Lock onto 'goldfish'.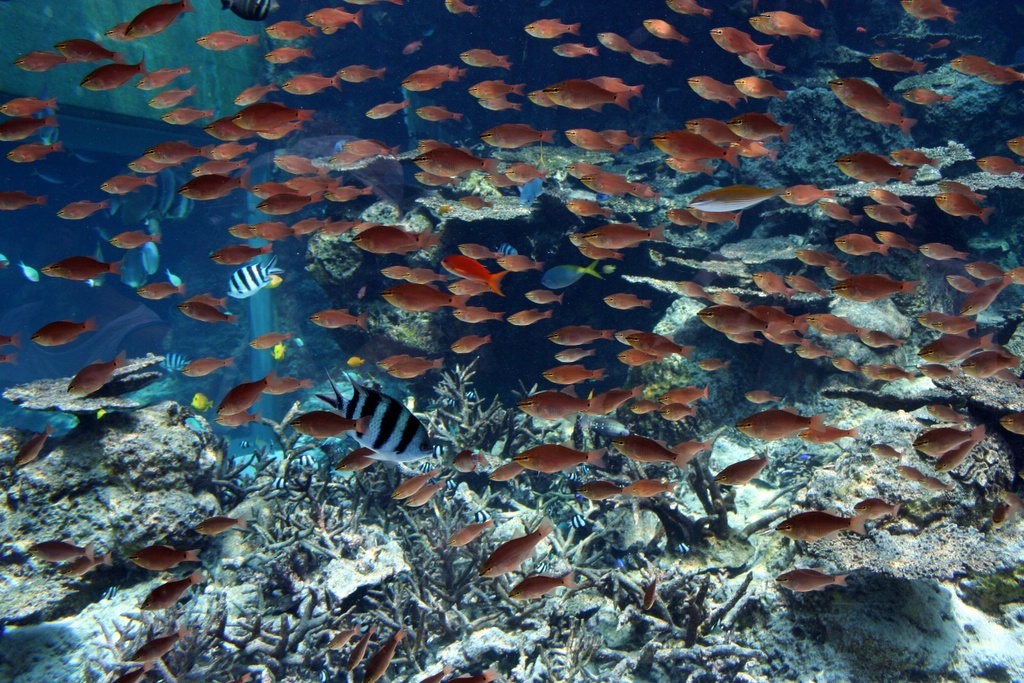
Locked: pyautogui.locateOnScreen(328, 623, 355, 651).
